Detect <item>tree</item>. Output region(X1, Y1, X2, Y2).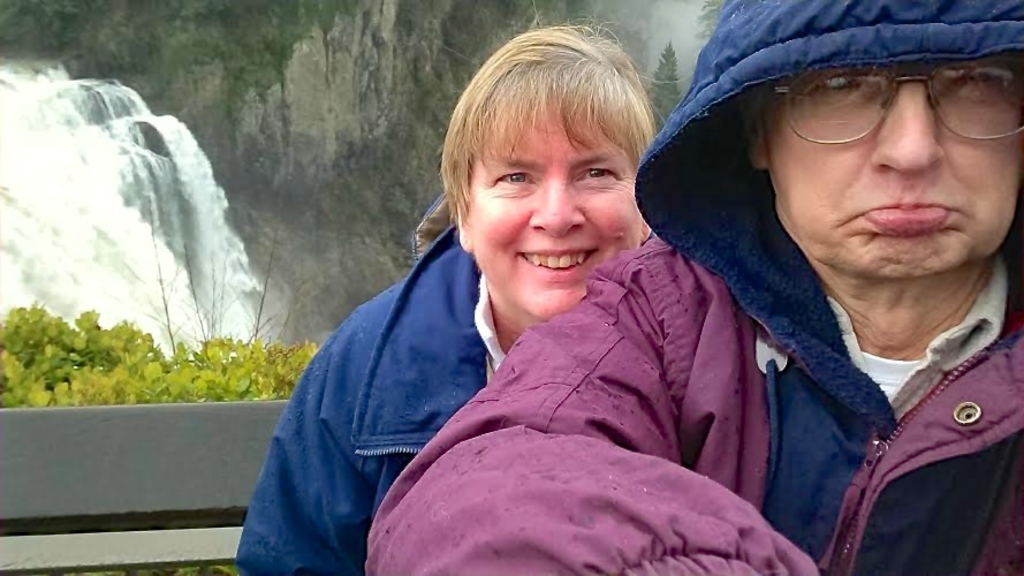
region(691, 0, 728, 44).
